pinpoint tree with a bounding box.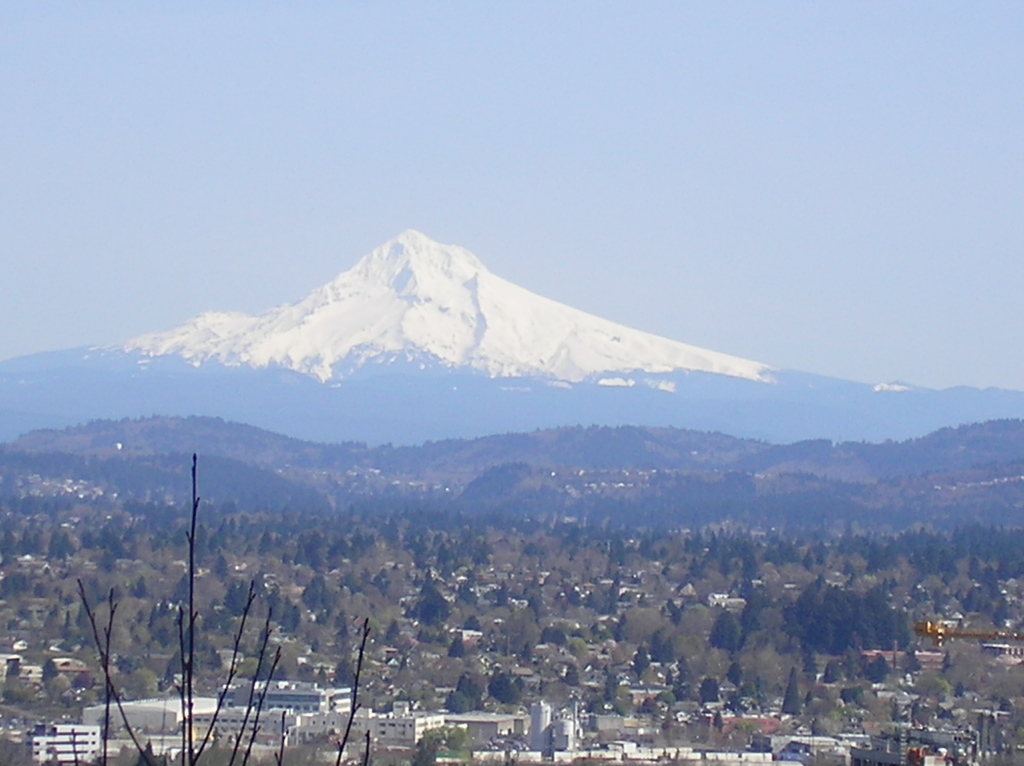
<bbox>36, 587, 72, 632</bbox>.
